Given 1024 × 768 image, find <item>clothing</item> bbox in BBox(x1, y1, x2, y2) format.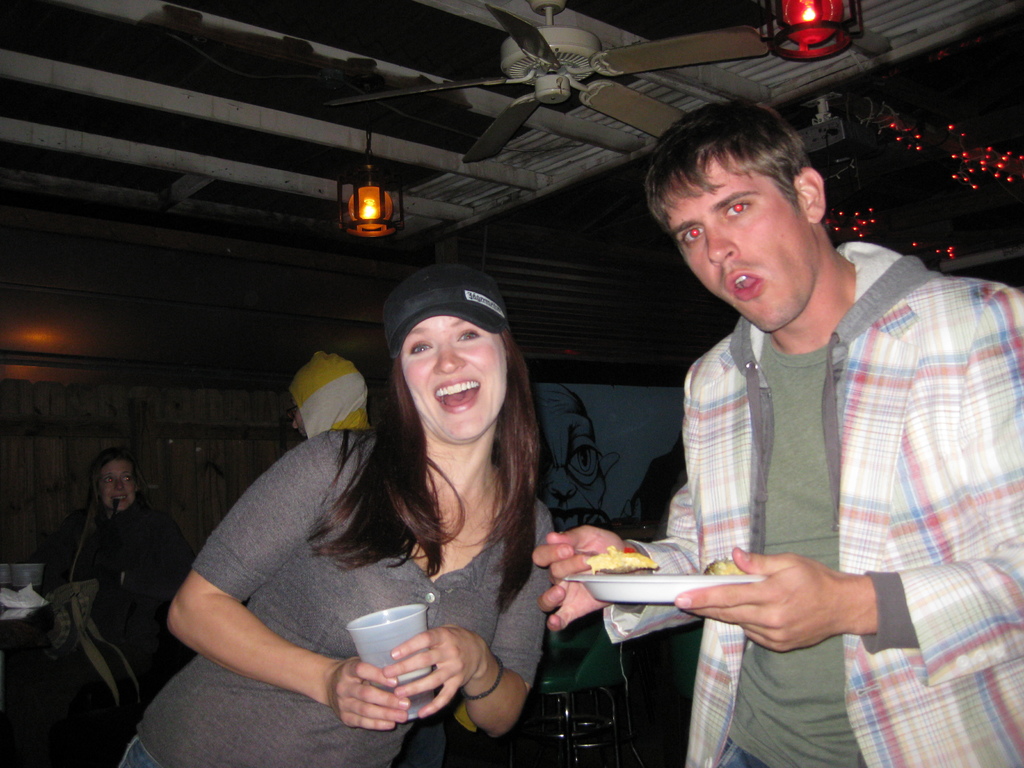
BBox(152, 390, 573, 737).
